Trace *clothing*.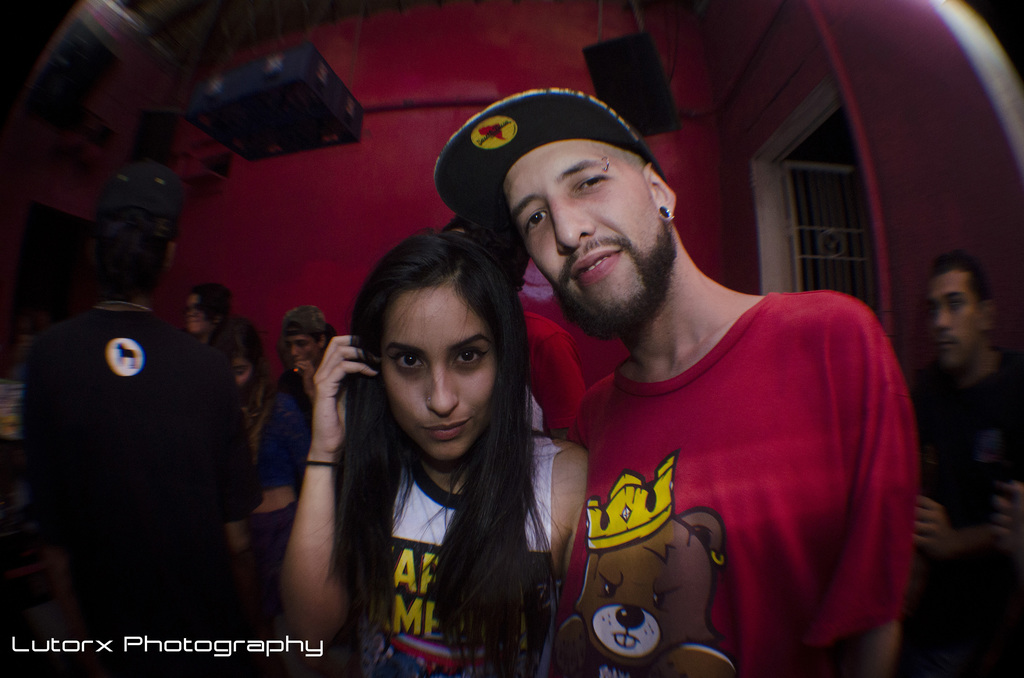
Traced to bbox(324, 422, 561, 677).
